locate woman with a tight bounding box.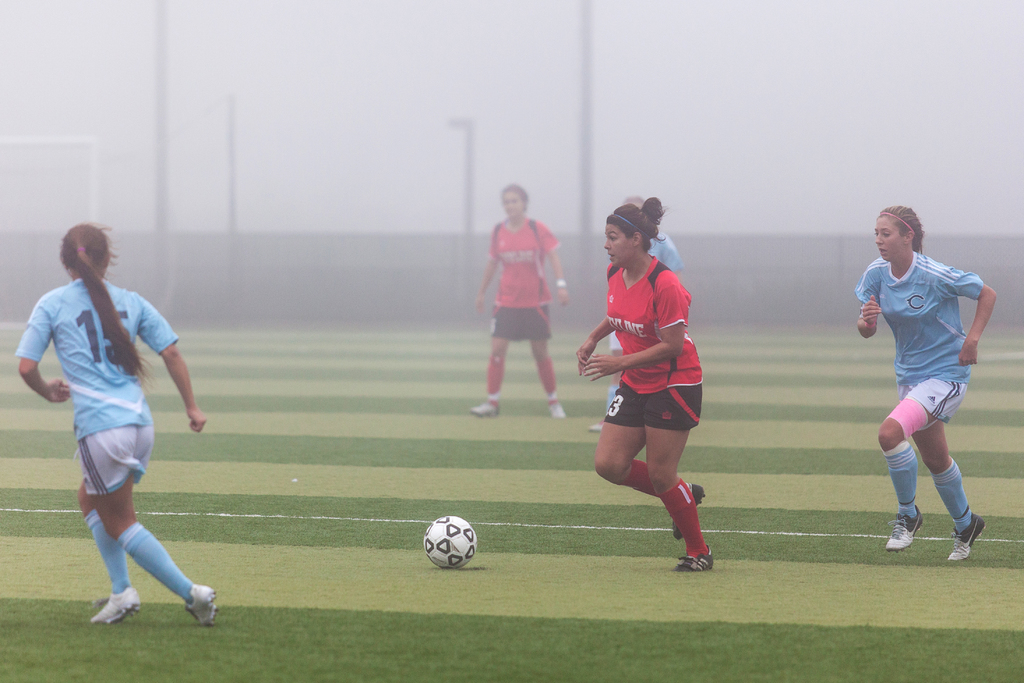
box(851, 202, 991, 559).
